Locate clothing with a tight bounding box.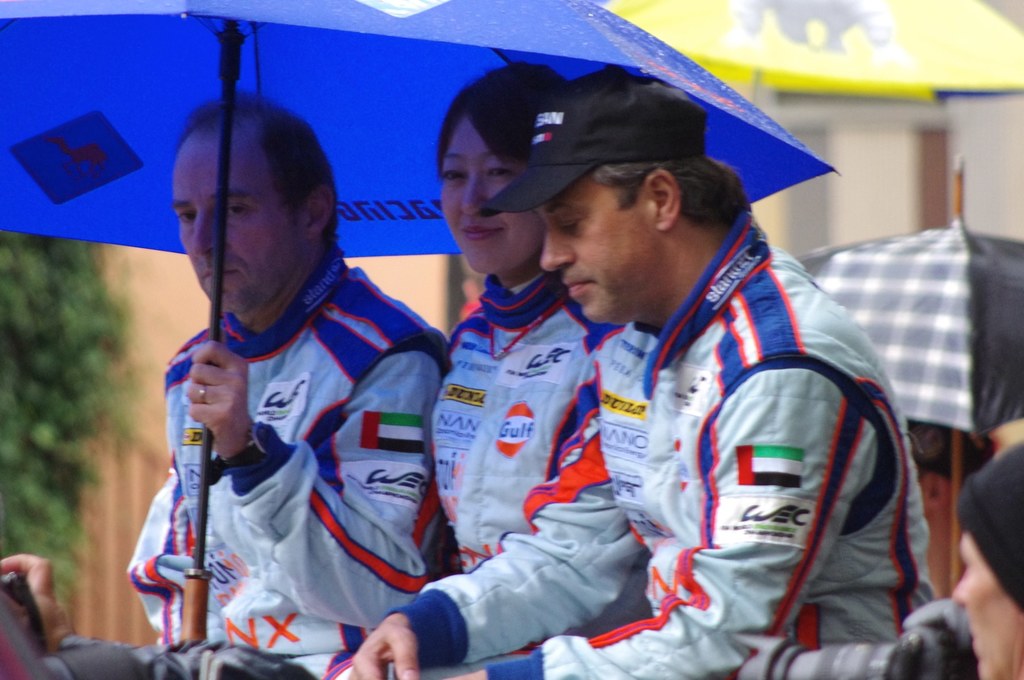
320:274:636:675.
